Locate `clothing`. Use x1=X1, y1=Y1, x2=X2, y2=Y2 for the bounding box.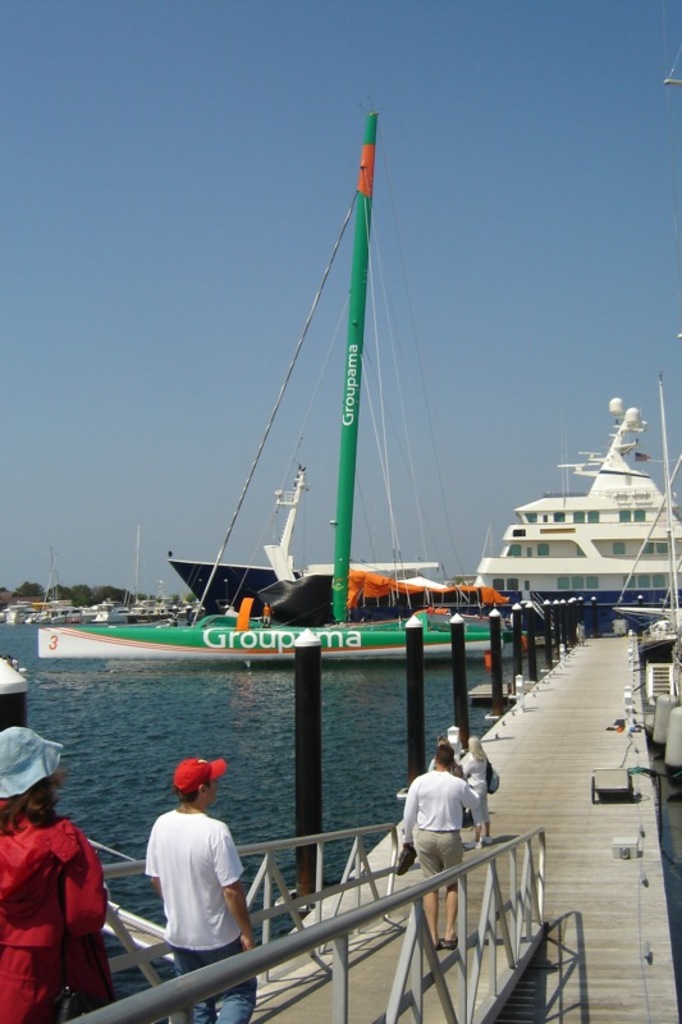
x1=139, y1=813, x2=252, y2=1020.
